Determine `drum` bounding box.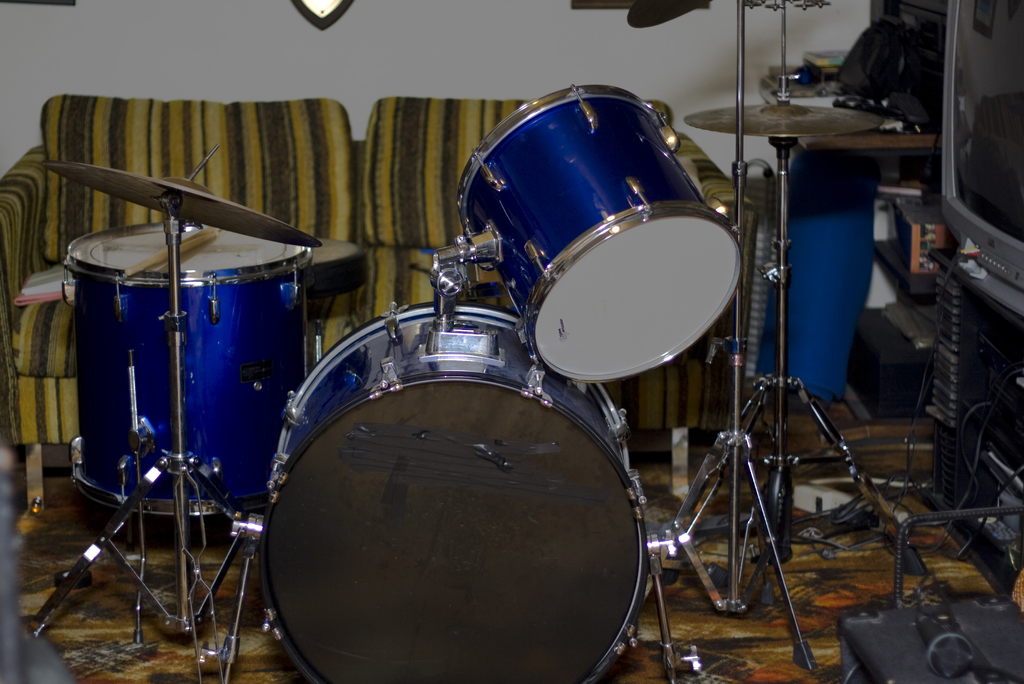
Determined: l=458, t=83, r=740, b=382.
